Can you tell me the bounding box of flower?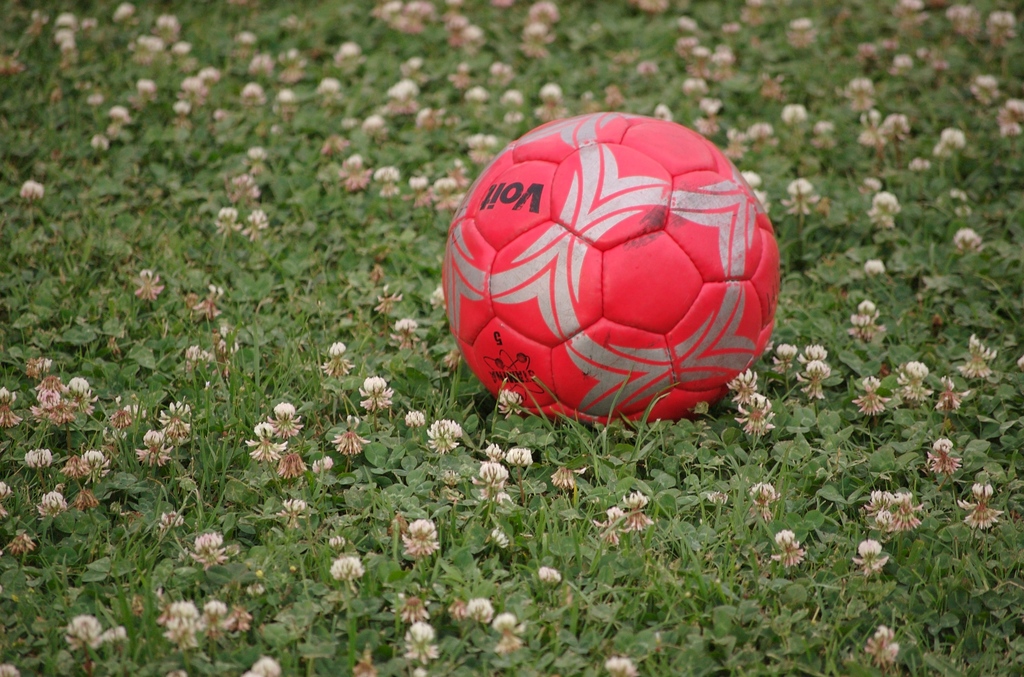
(x1=846, y1=78, x2=879, y2=117).
